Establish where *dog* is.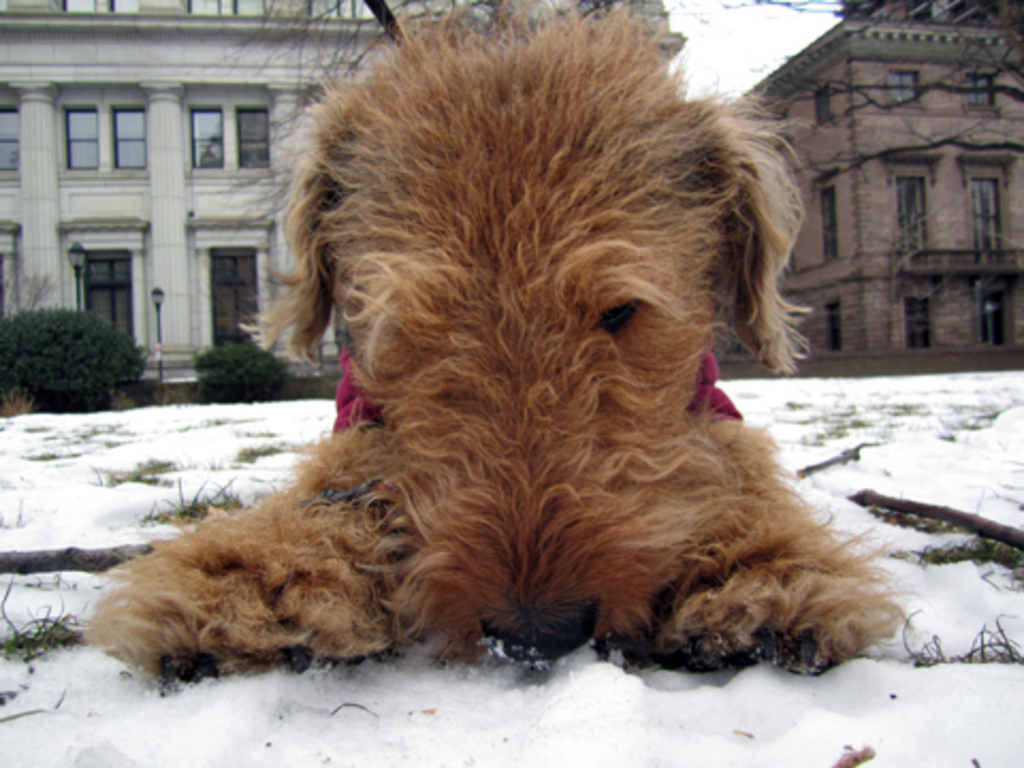
Established at 87/0/907/678.
